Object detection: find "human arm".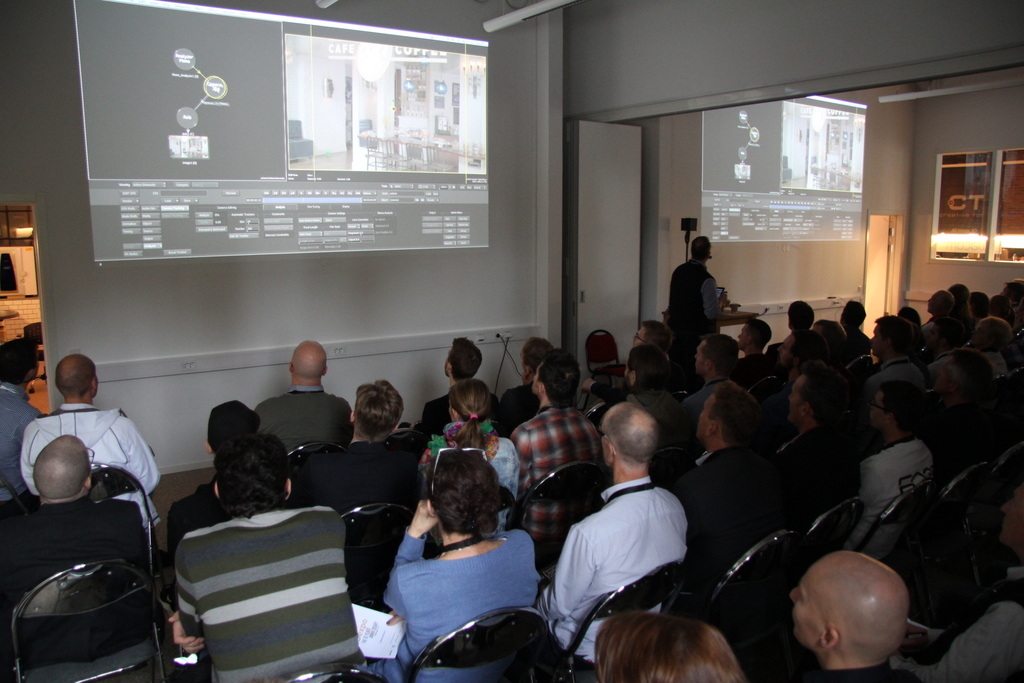
region(175, 538, 204, 642).
